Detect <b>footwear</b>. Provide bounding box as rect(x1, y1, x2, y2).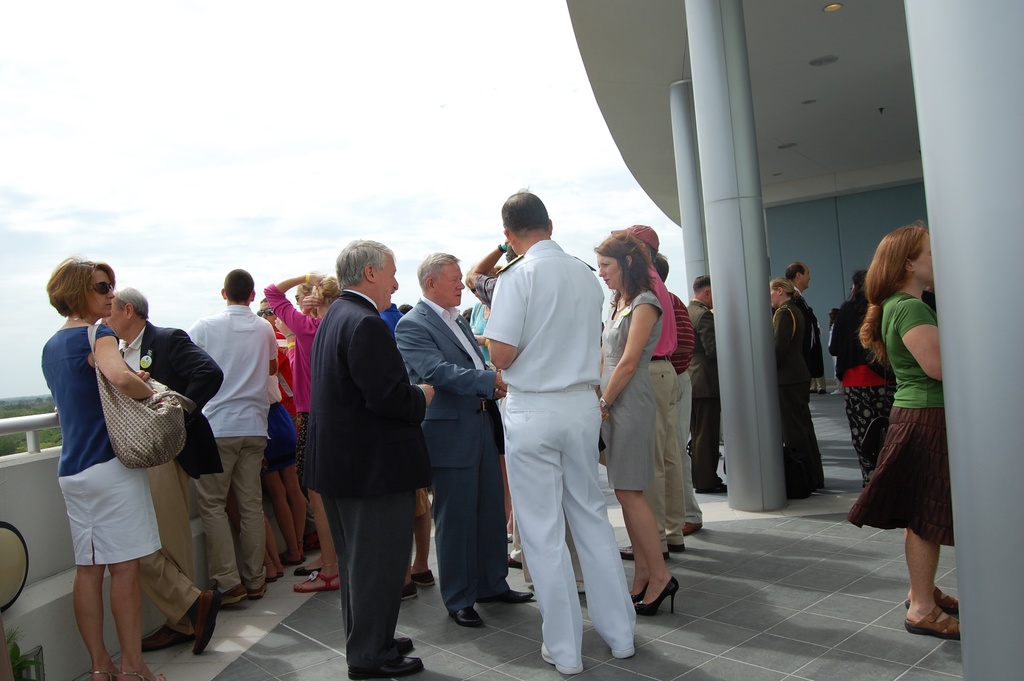
rect(483, 583, 534, 603).
